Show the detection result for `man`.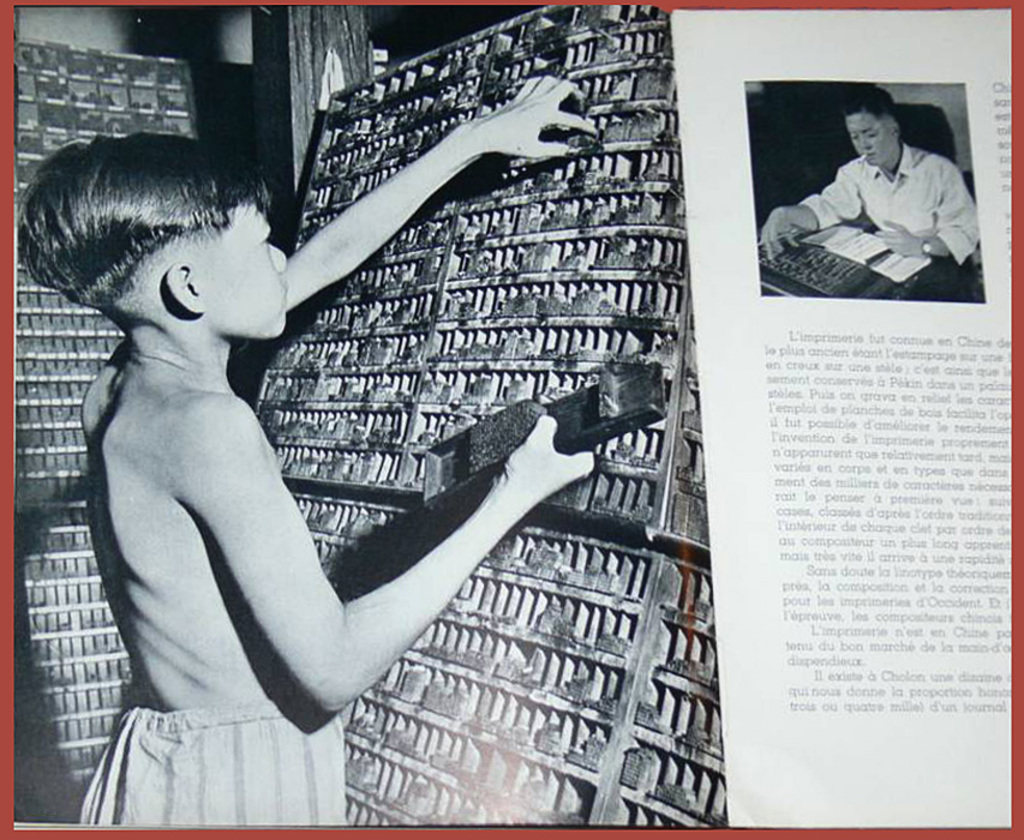
bbox(765, 94, 978, 292).
